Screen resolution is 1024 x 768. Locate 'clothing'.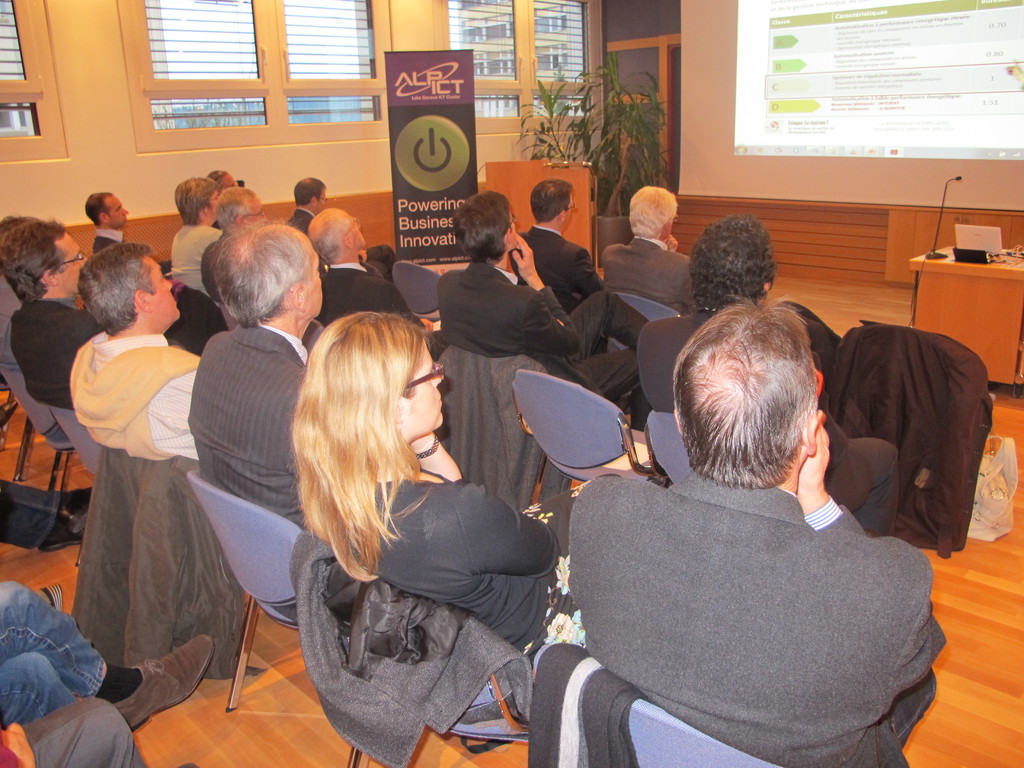
<bbox>435, 344, 569, 512</bbox>.
